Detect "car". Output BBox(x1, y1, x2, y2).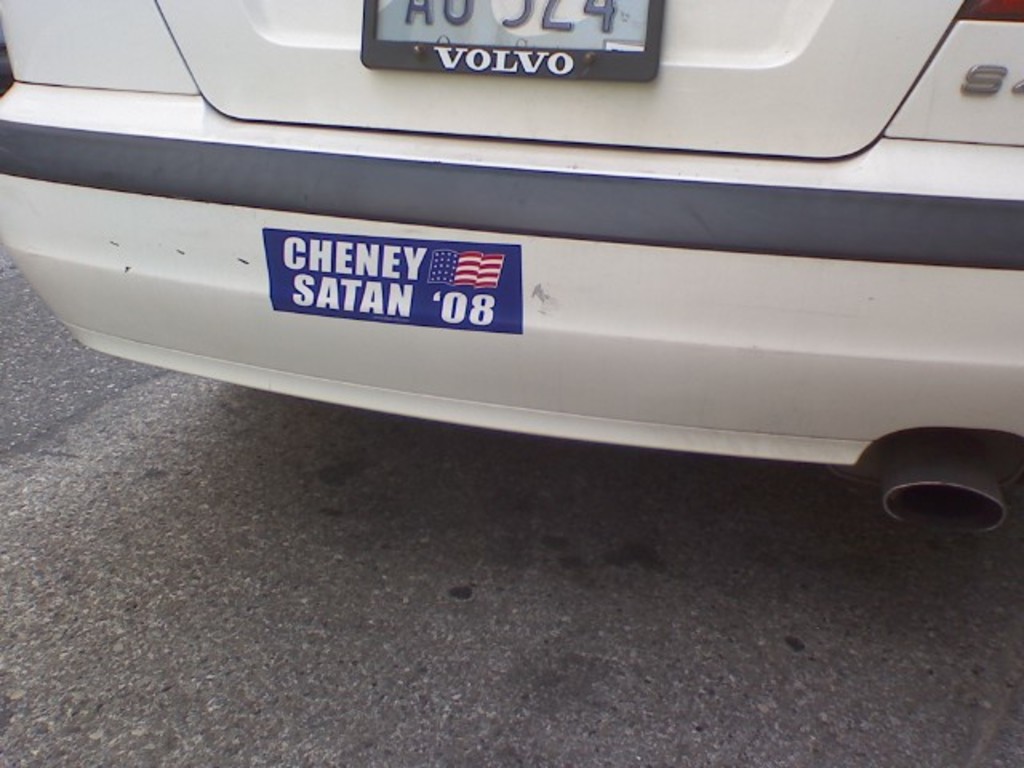
BBox(29, 38, 1023, 563).
